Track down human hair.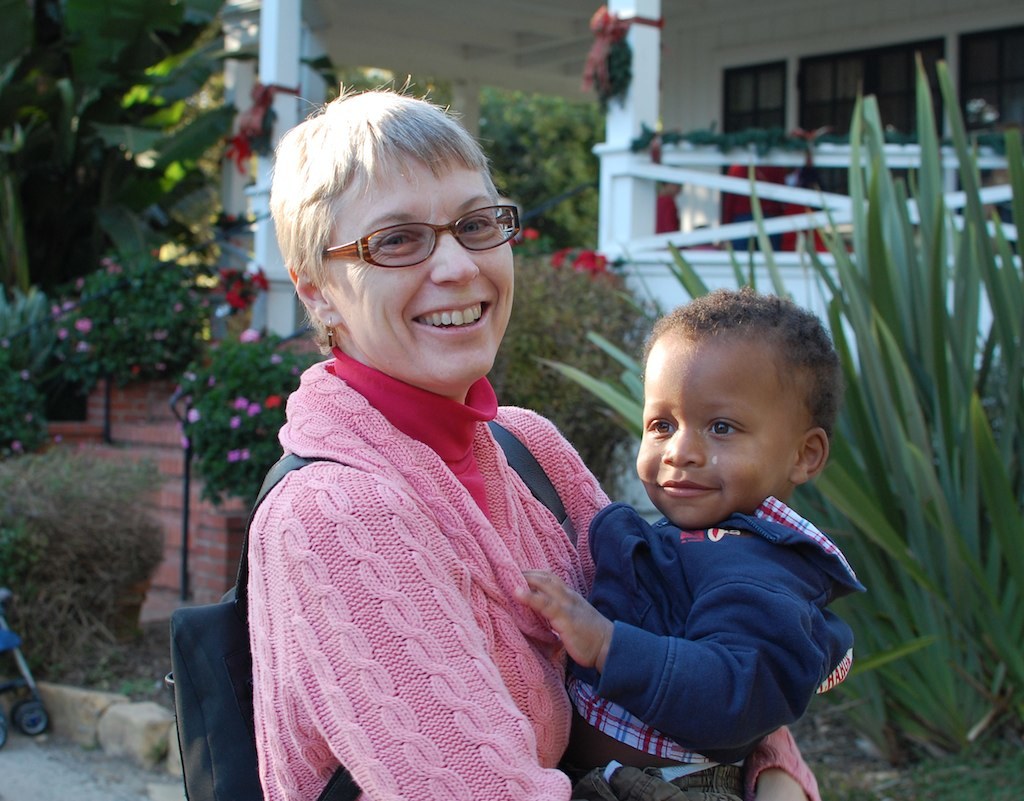
Tracked to (x1=640, y1=279, x2=845, y2=438).
